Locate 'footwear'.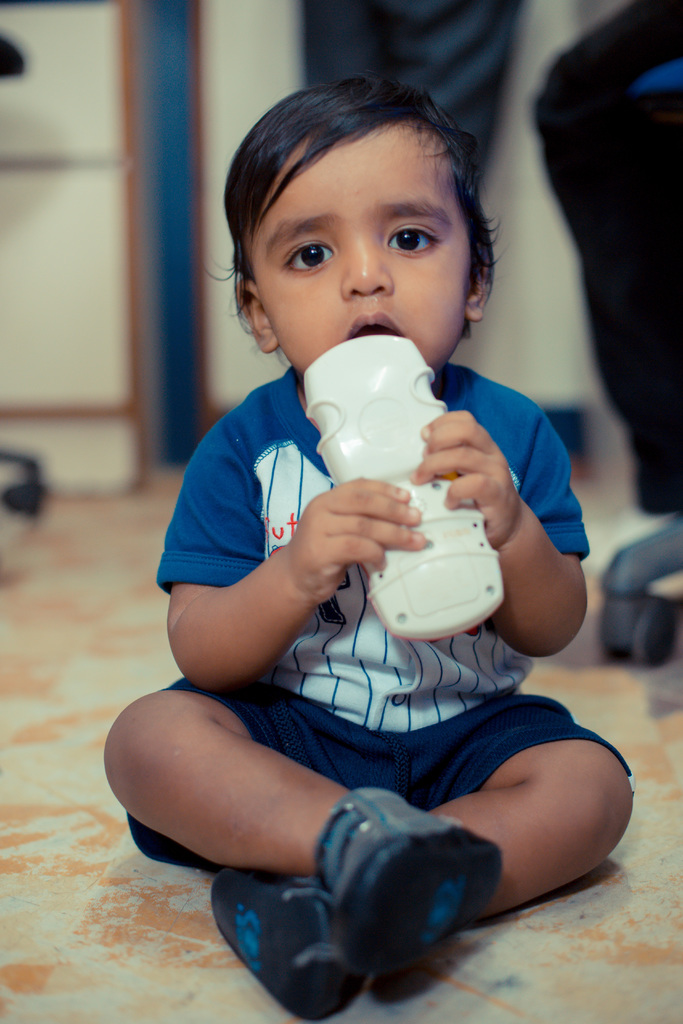
Bounding box: <region>304, 780, 509, 1005</region>.
